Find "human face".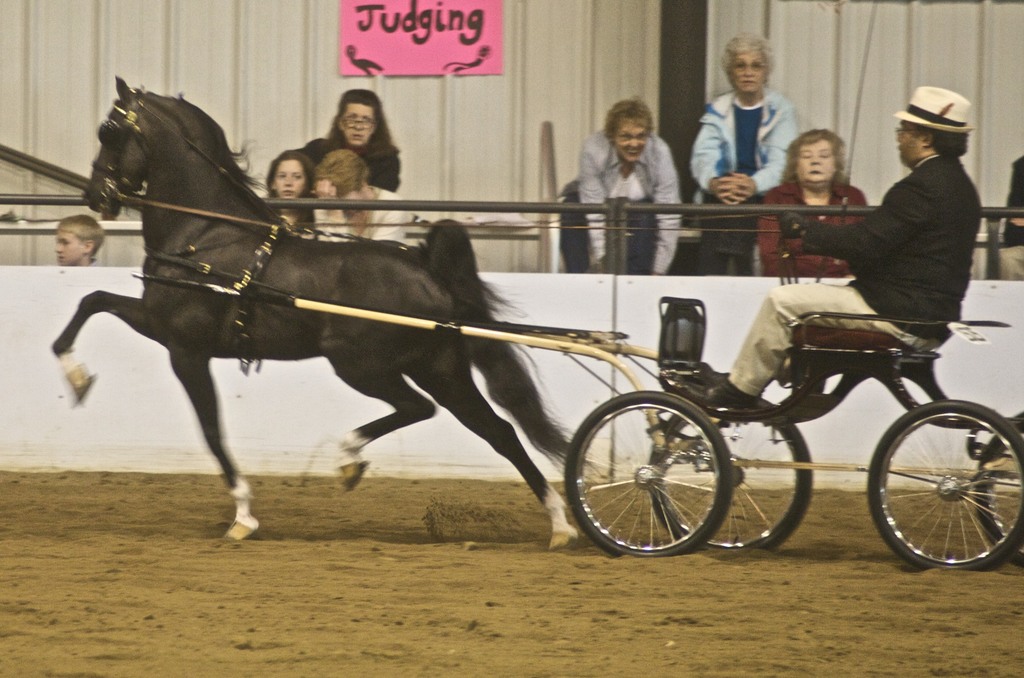
[x1=274, y1=159, x2=304, y2=200].
